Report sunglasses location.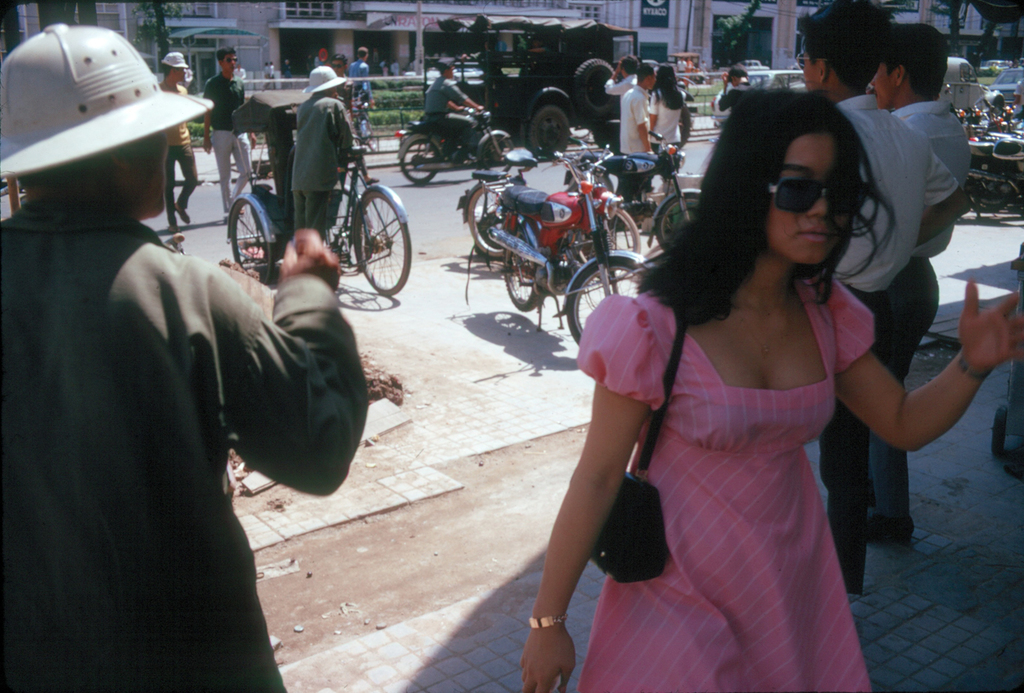
Report: box=[745, 166, 863, 223].
